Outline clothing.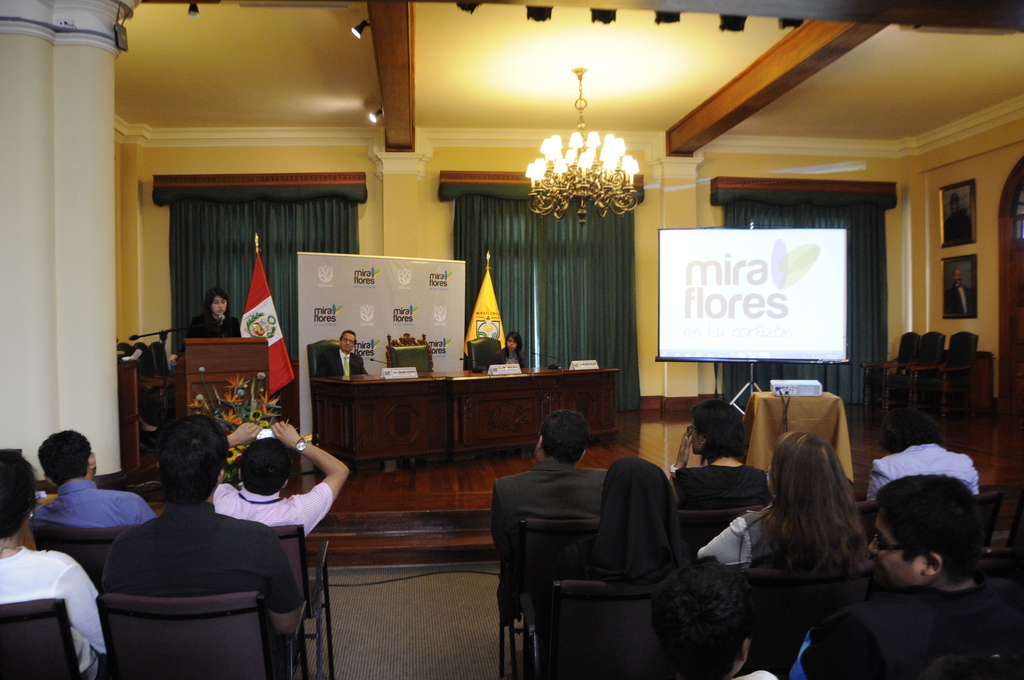
Outline: (left=860, top=442, right=981, bottom=506).
